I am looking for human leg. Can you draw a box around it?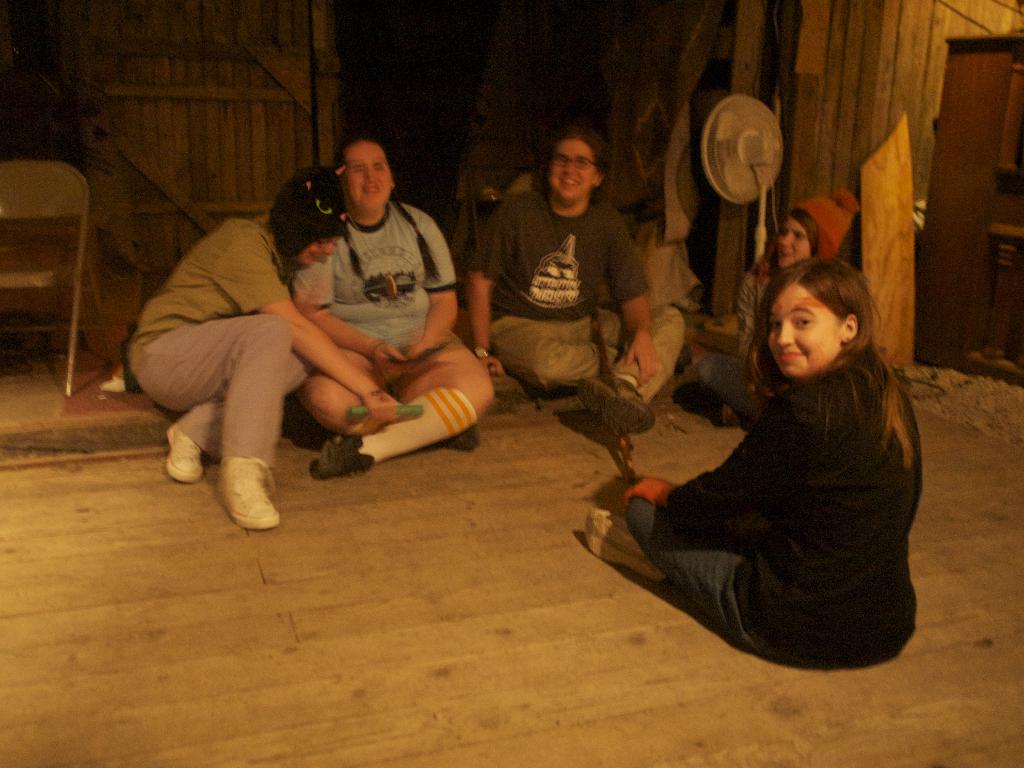
Sure, the bounding box is 622,471,833,663.
